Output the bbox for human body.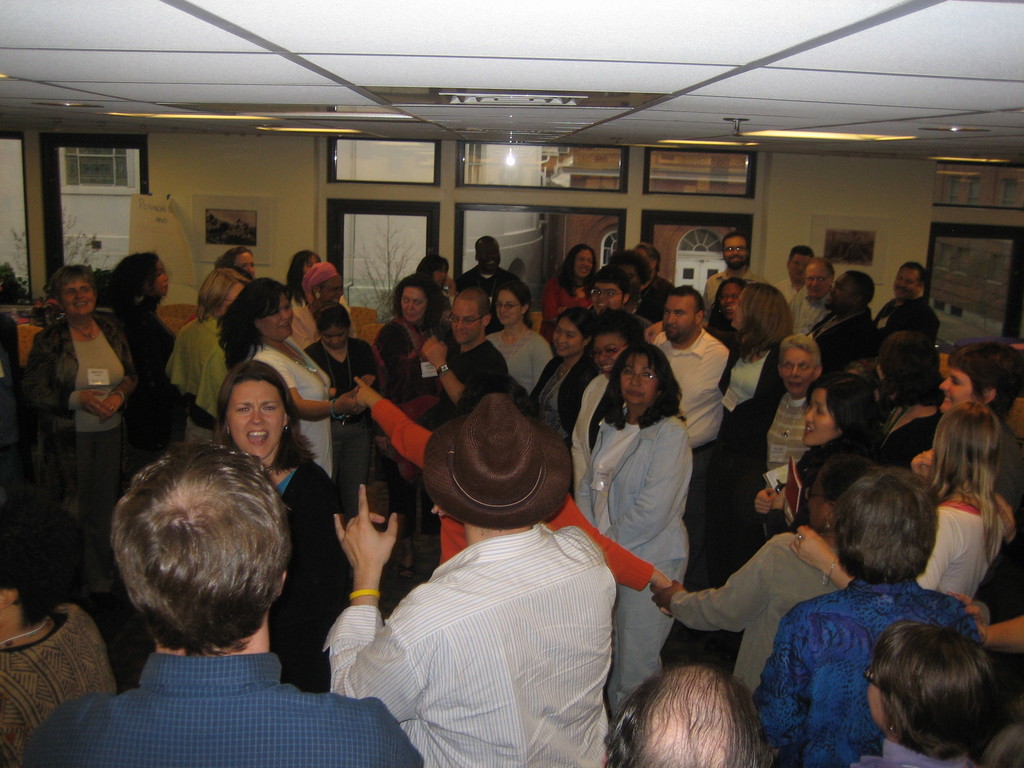
x1=265, y1=449, x2=356, y2=692.
